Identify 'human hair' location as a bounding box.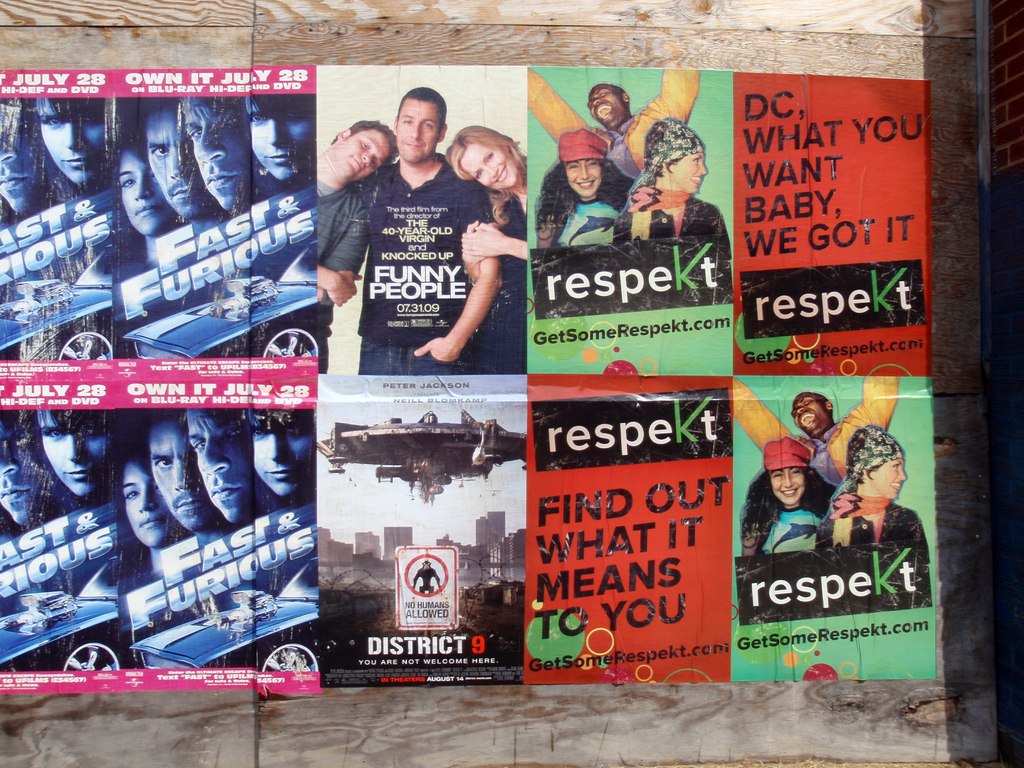
(451,121,518,200).
